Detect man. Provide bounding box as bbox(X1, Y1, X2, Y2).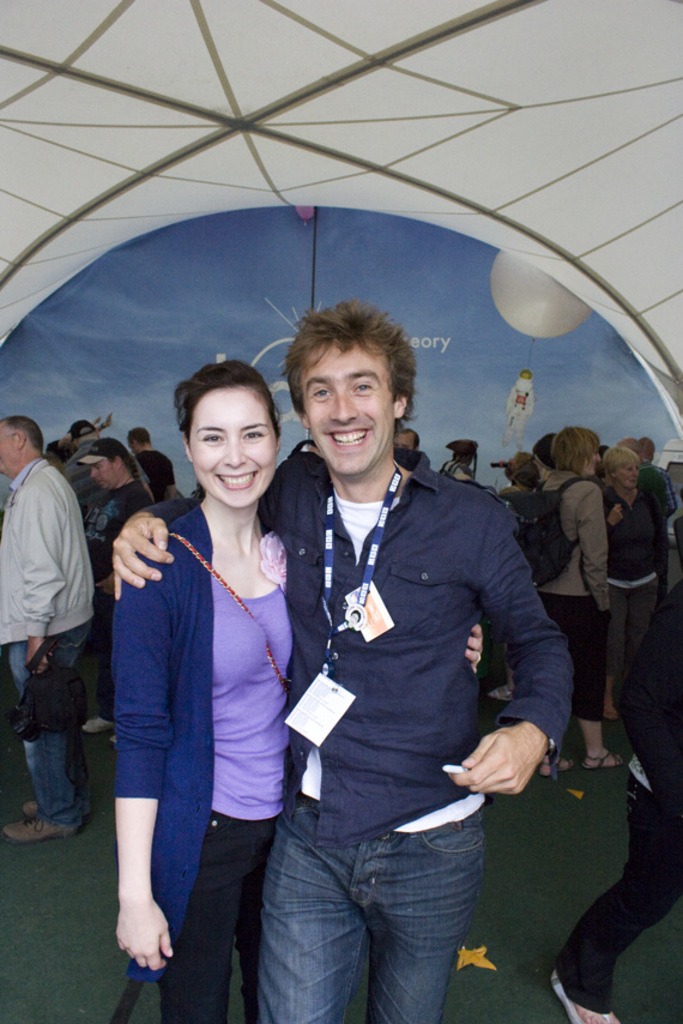
bbox(241, 315, 562, 986).
